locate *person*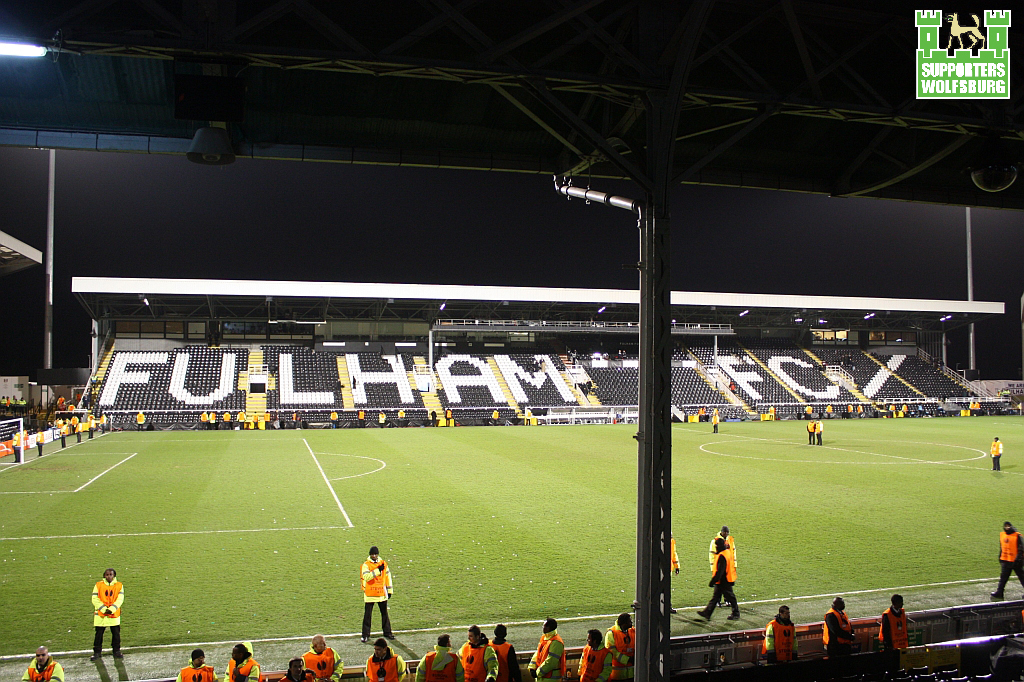
locate(11, 430, 26, 467)
